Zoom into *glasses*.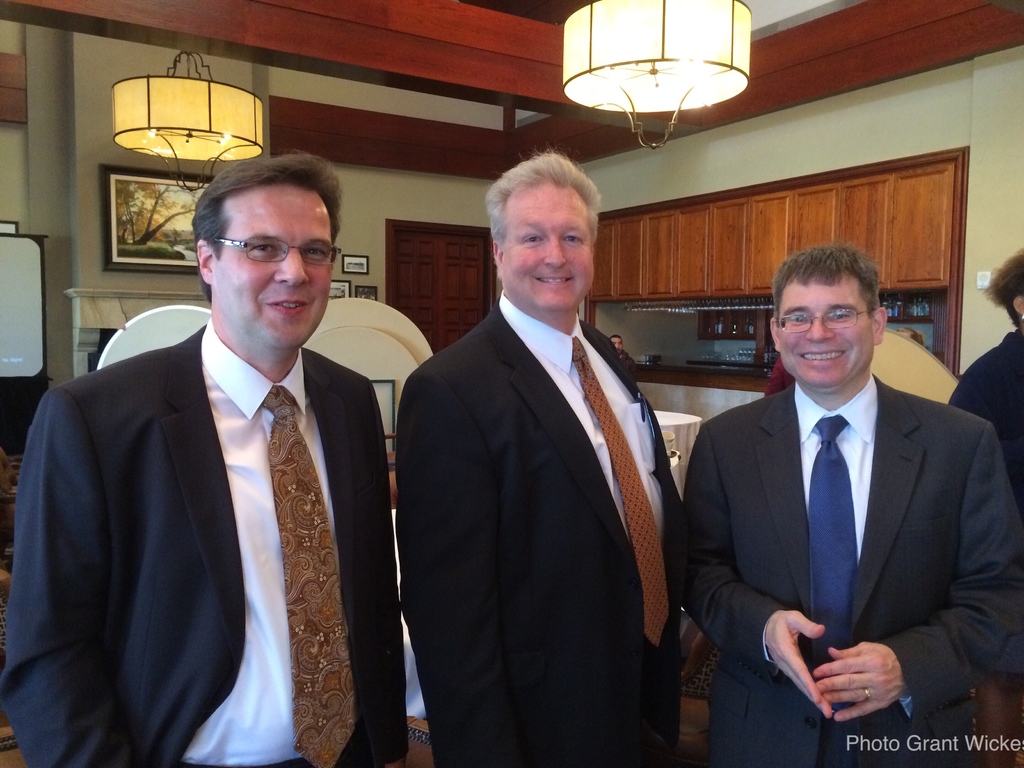
Zoom target: <bbox>209, 237, 341, 267</bbox>.
